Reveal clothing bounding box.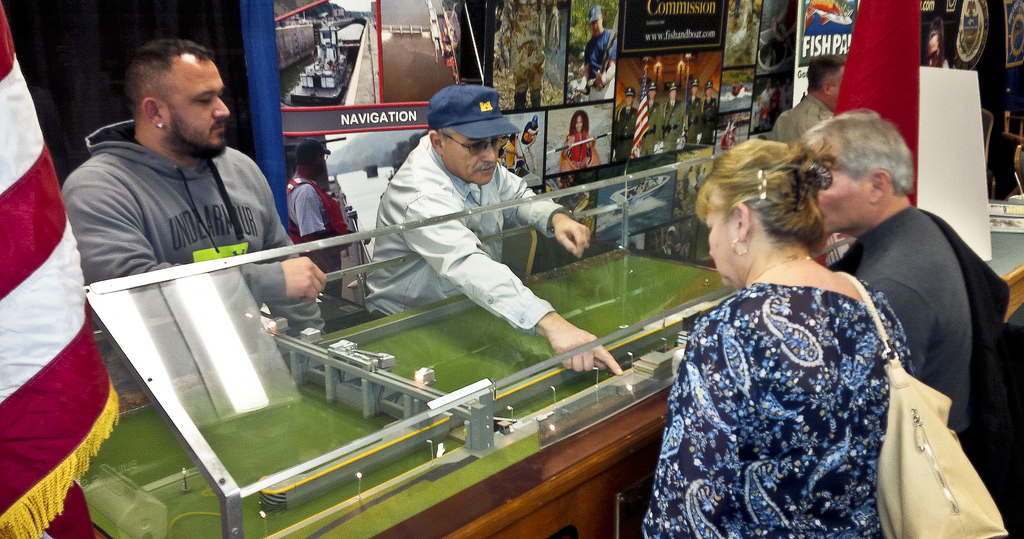
Revealed: bbox(61, 118, 323, 405).
